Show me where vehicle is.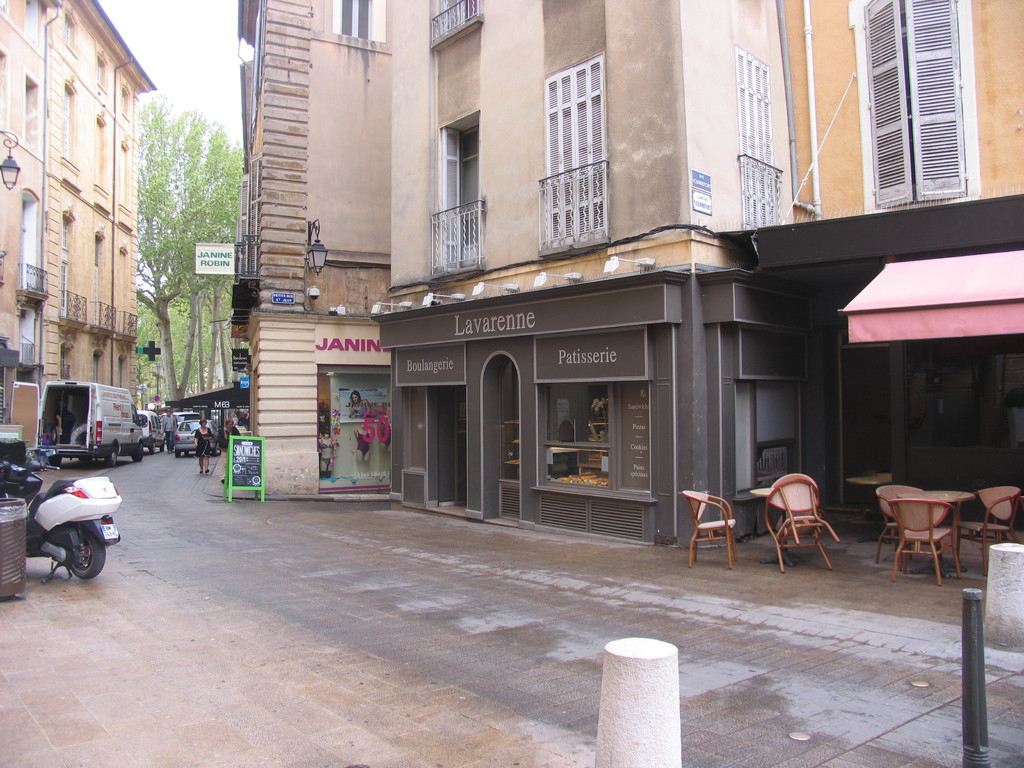
vehicle is at region(6, 449, 118, 589).
